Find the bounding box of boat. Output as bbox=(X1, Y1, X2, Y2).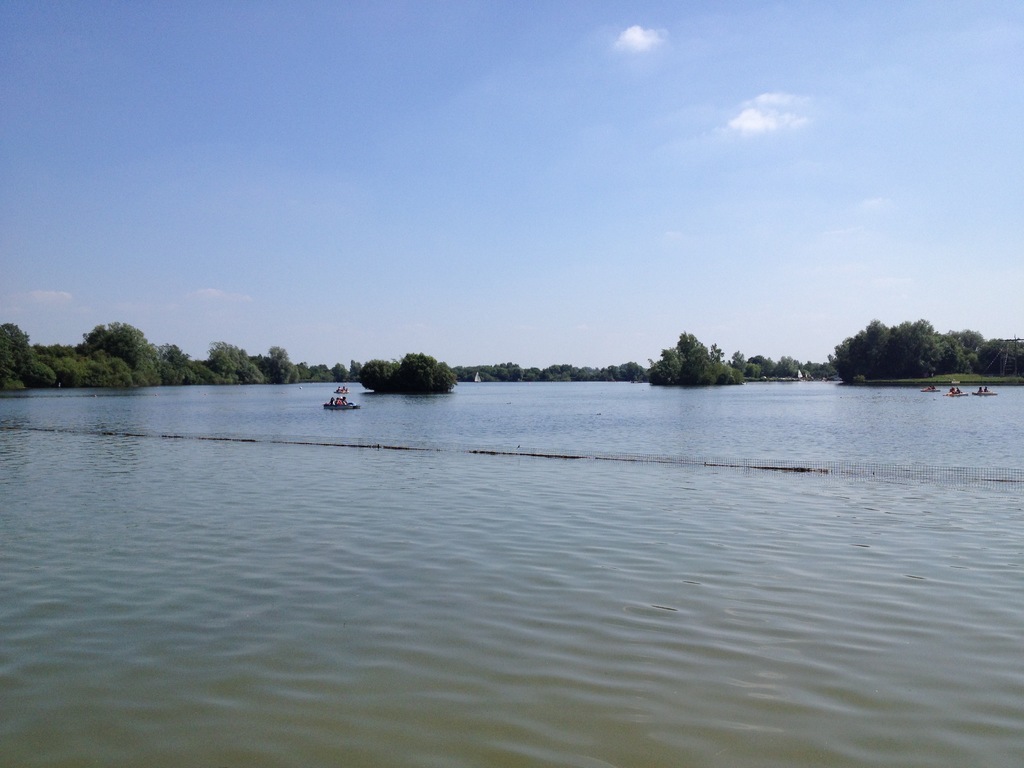
bbox=(940, 393, 964, 400).
